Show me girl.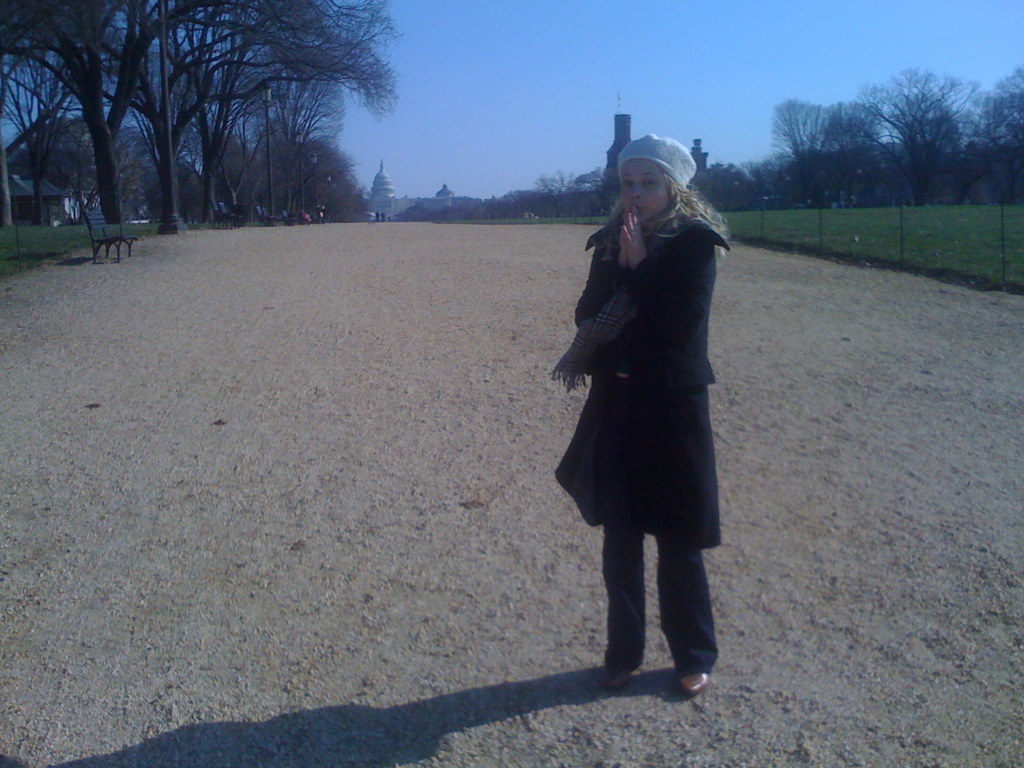
girl is here: l=552, t=131, r=730, b=698.
